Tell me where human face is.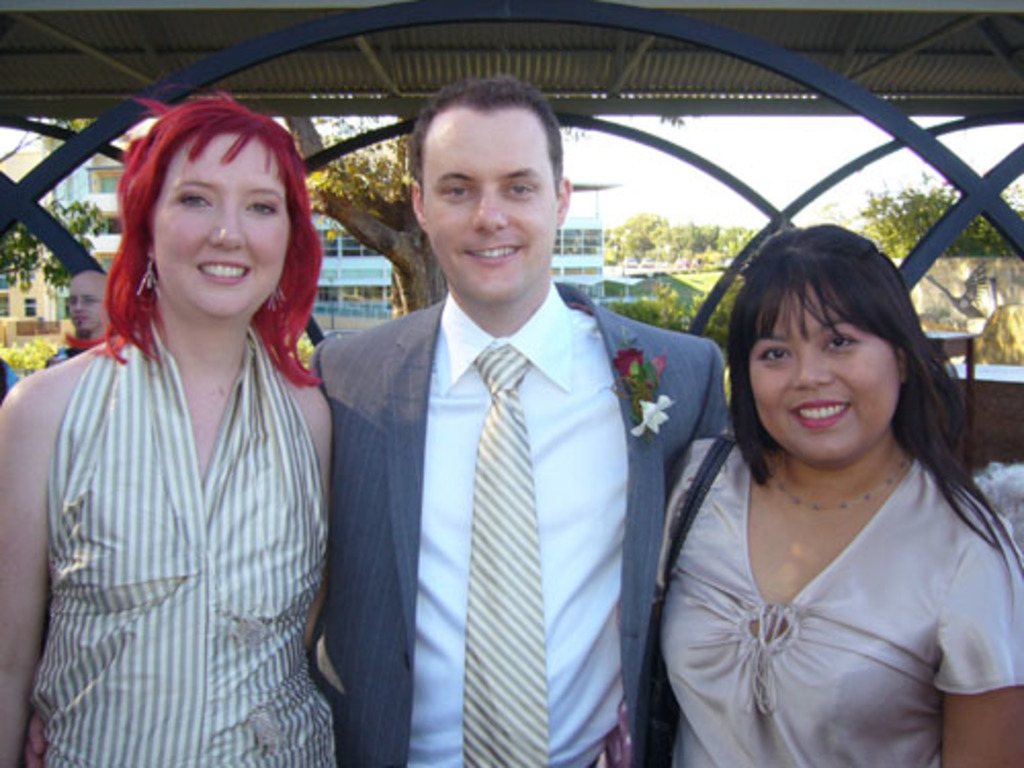
human face is at 154,129,289,319.
